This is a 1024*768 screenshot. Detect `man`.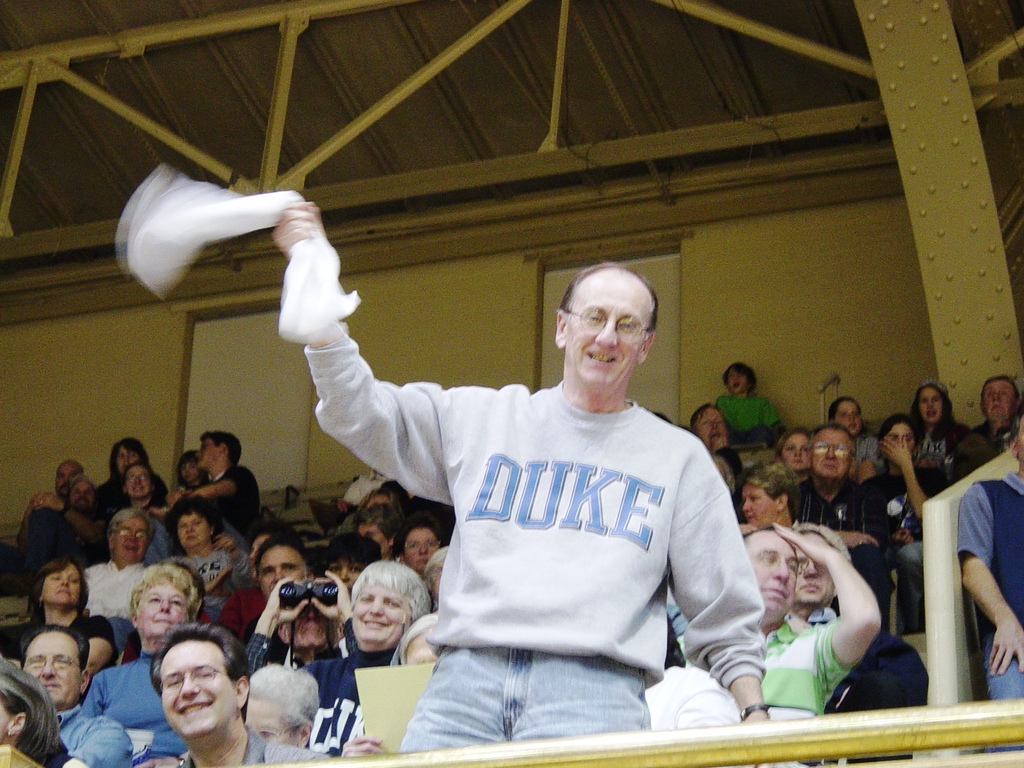
{"x1": 672, "y1": 516, "x2": 884, "y2": 730}.
